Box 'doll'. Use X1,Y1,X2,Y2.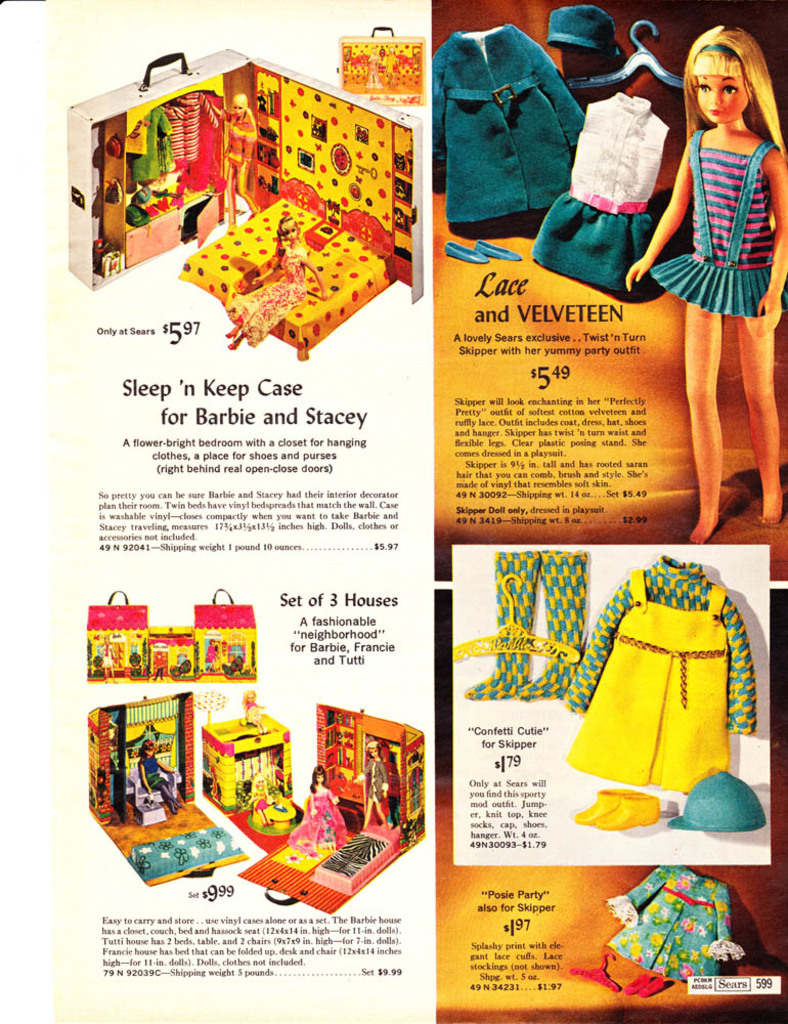
140,737,177,817.
